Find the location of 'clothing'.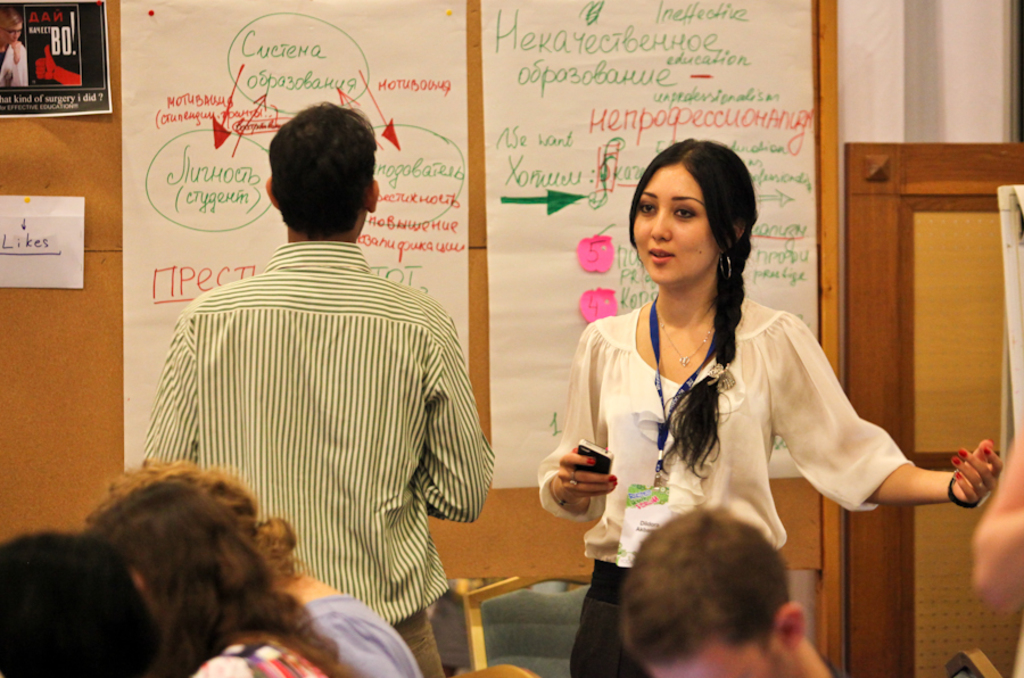
Location: {"left": 553, "top": 275, "right": 950, "bottom": 582}.
